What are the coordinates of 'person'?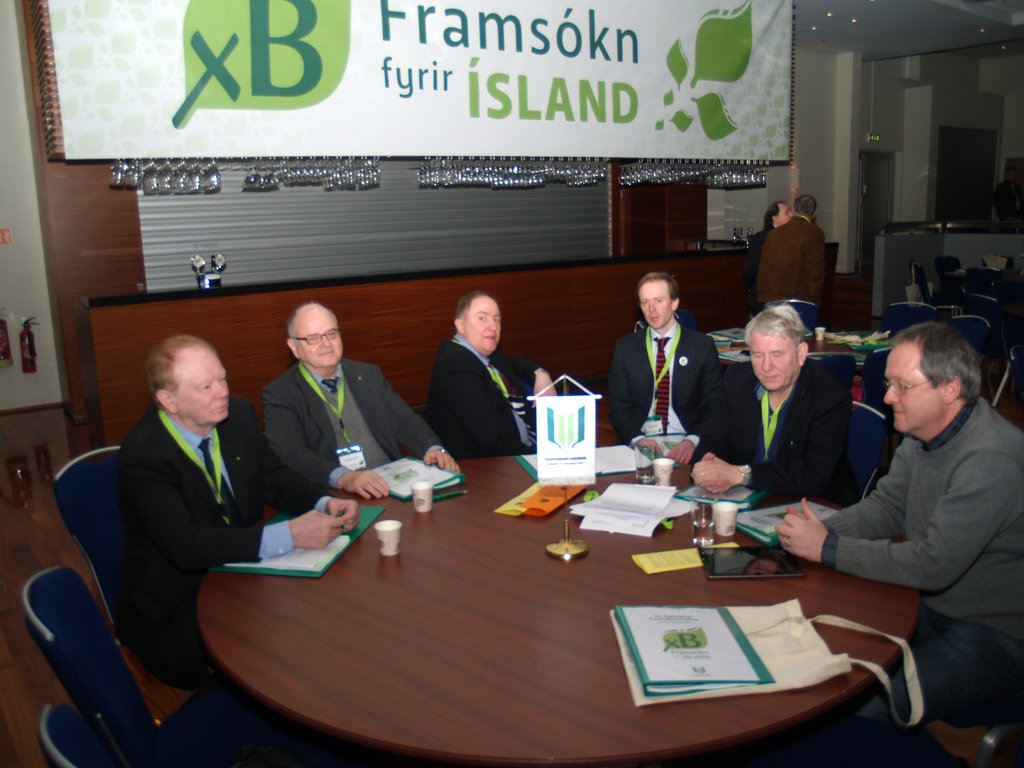
region(266, 302, 464, 504).
